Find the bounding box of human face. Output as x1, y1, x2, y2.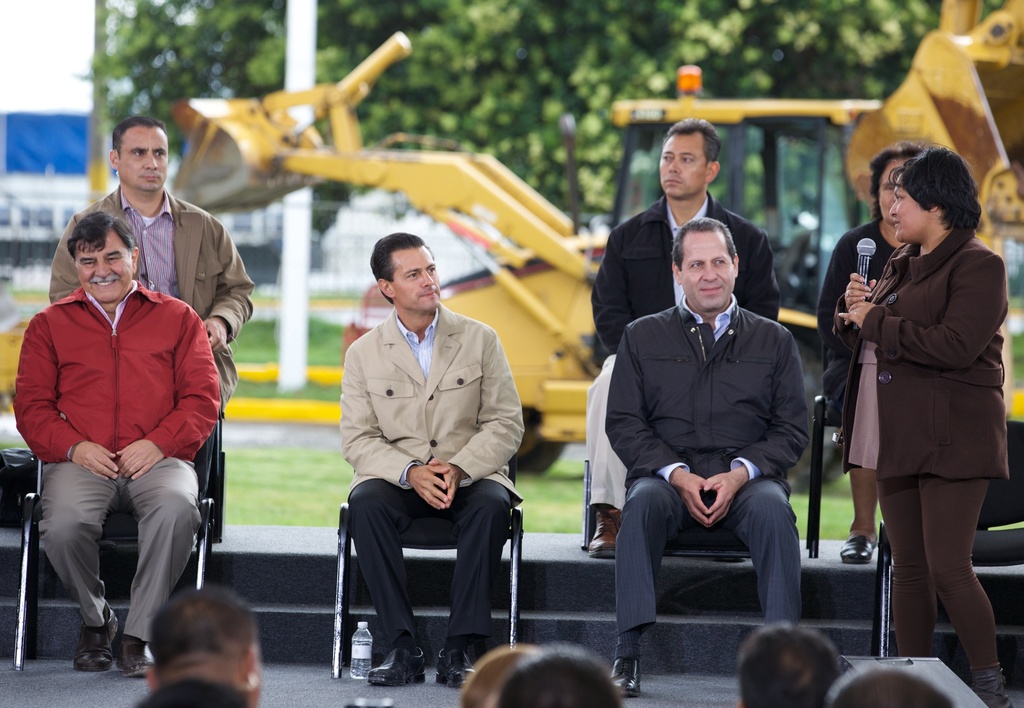
116, 124, 172, 192.
